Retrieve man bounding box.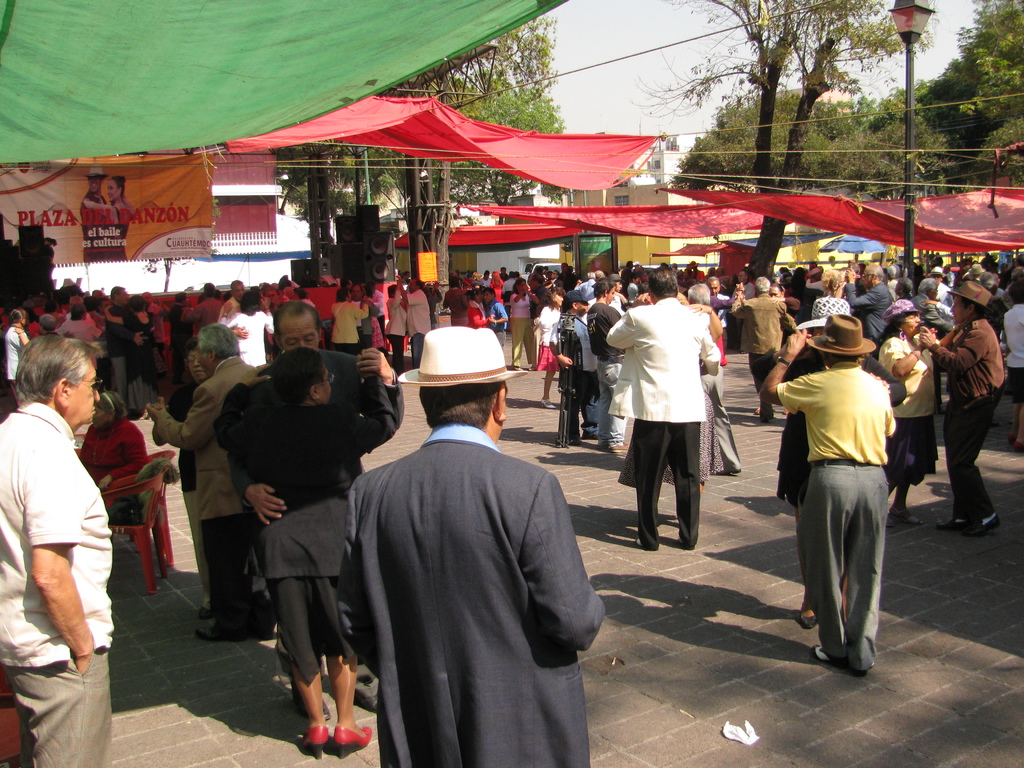
Bounding box: [x1=0, y1=325, x2=124, y2=767].
